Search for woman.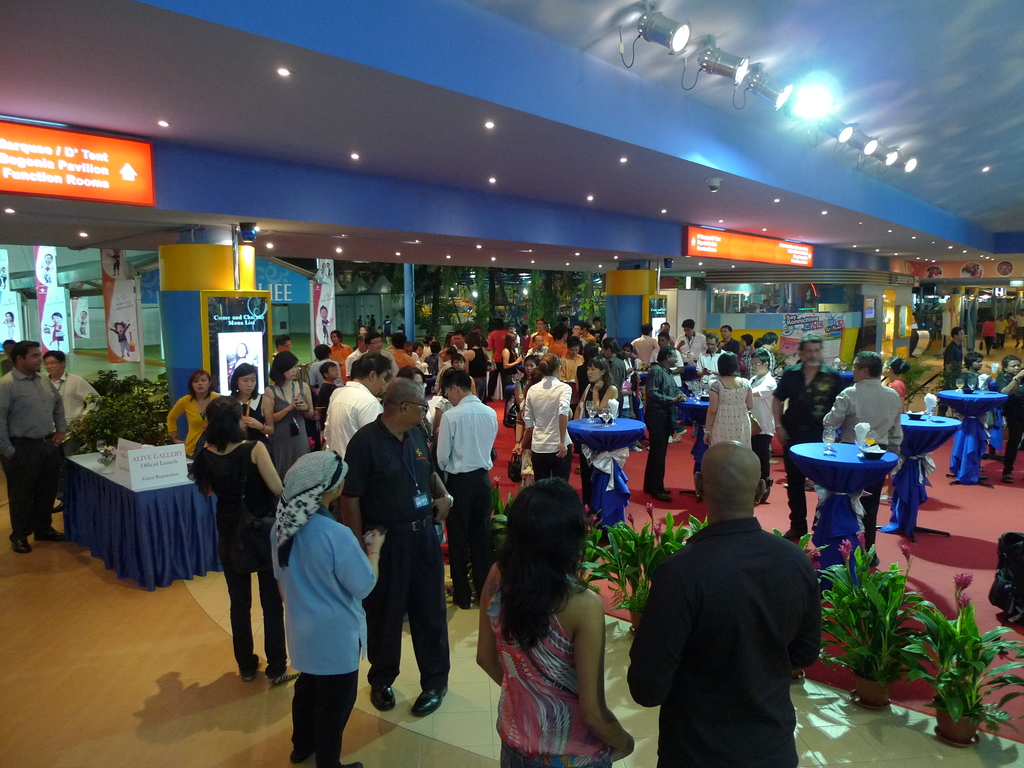
Found at rect(461, 330, 489, 399).
